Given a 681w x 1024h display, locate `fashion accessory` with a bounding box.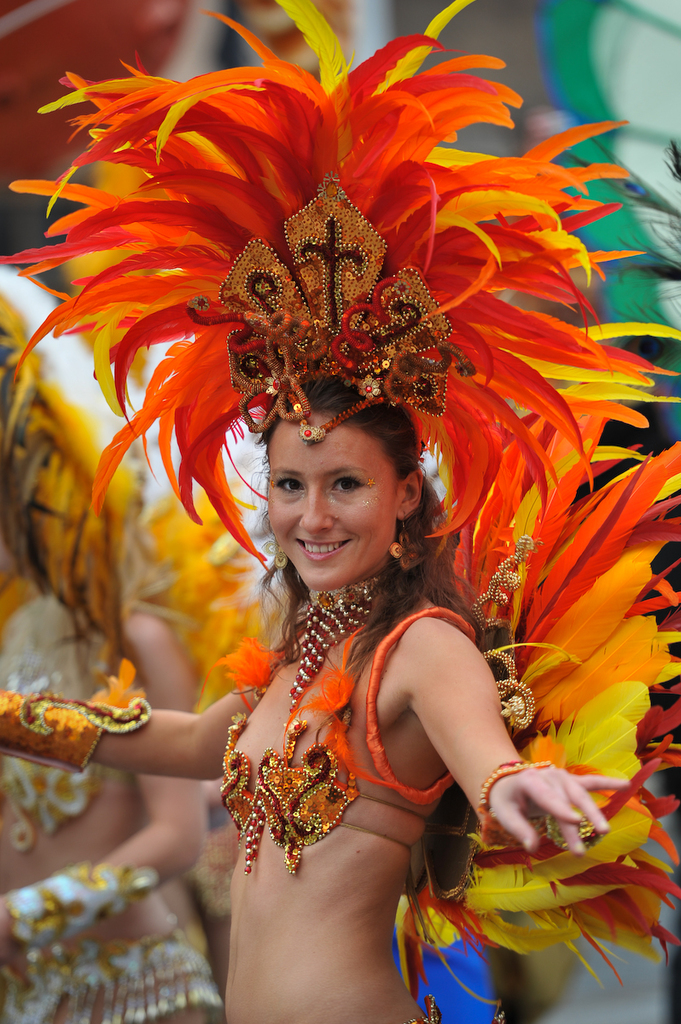
Located: detection(260, 537, 294, 573).
